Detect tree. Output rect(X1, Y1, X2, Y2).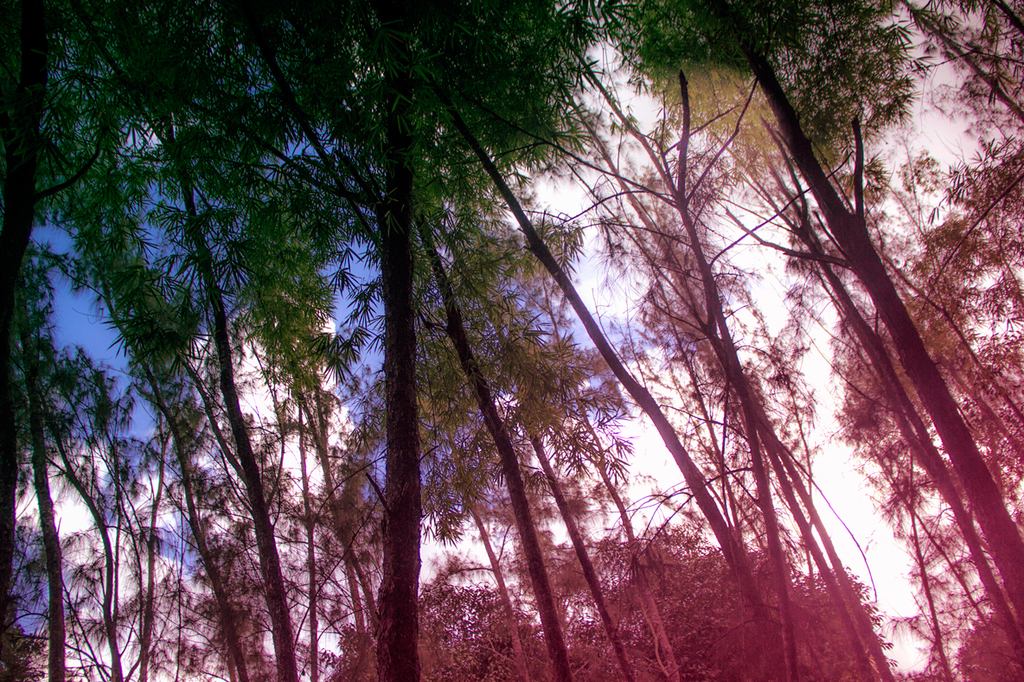
rect(215, 0, 594, 681).
